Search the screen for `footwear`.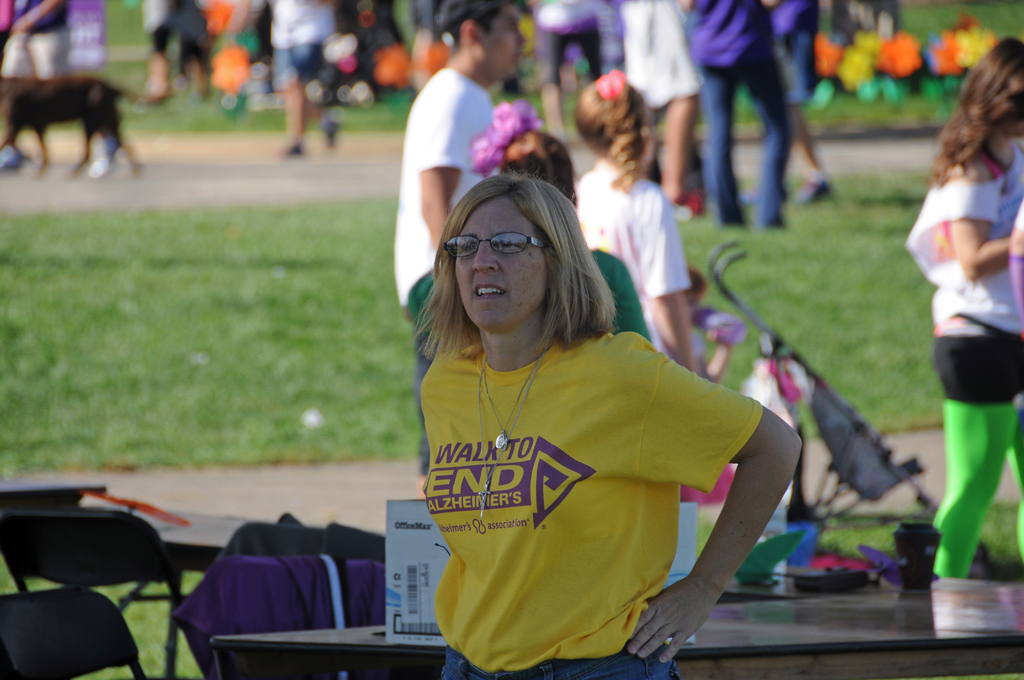
Found at {"left": 278, "top": 140, "right": 304, "bottom": 154}.
